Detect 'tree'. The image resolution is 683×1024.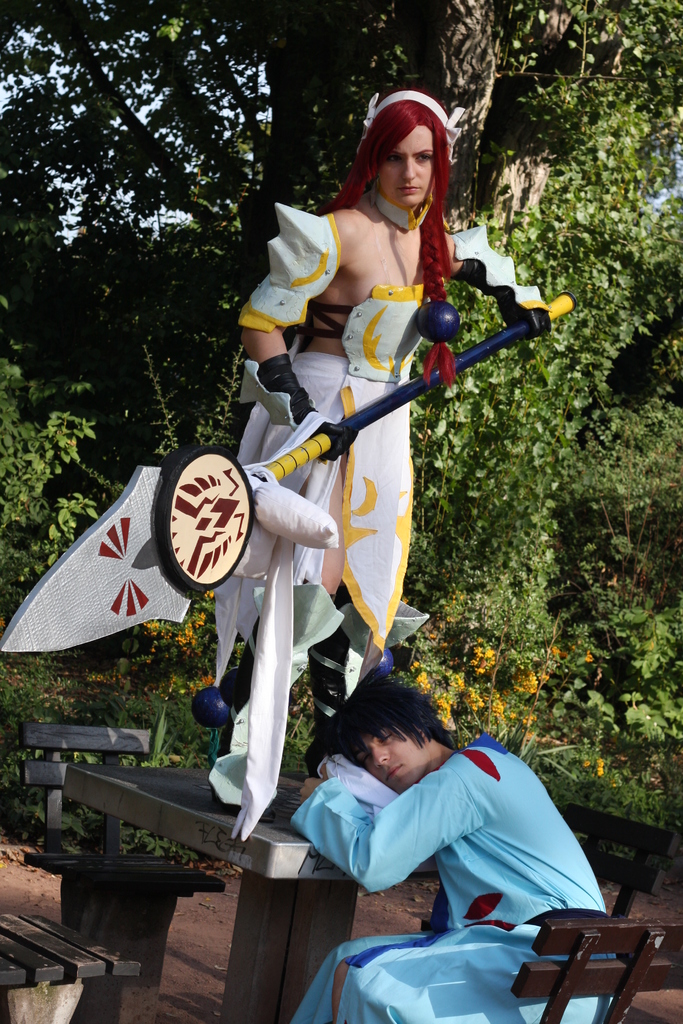
left=0, top=0, right=682, bottom=573.
